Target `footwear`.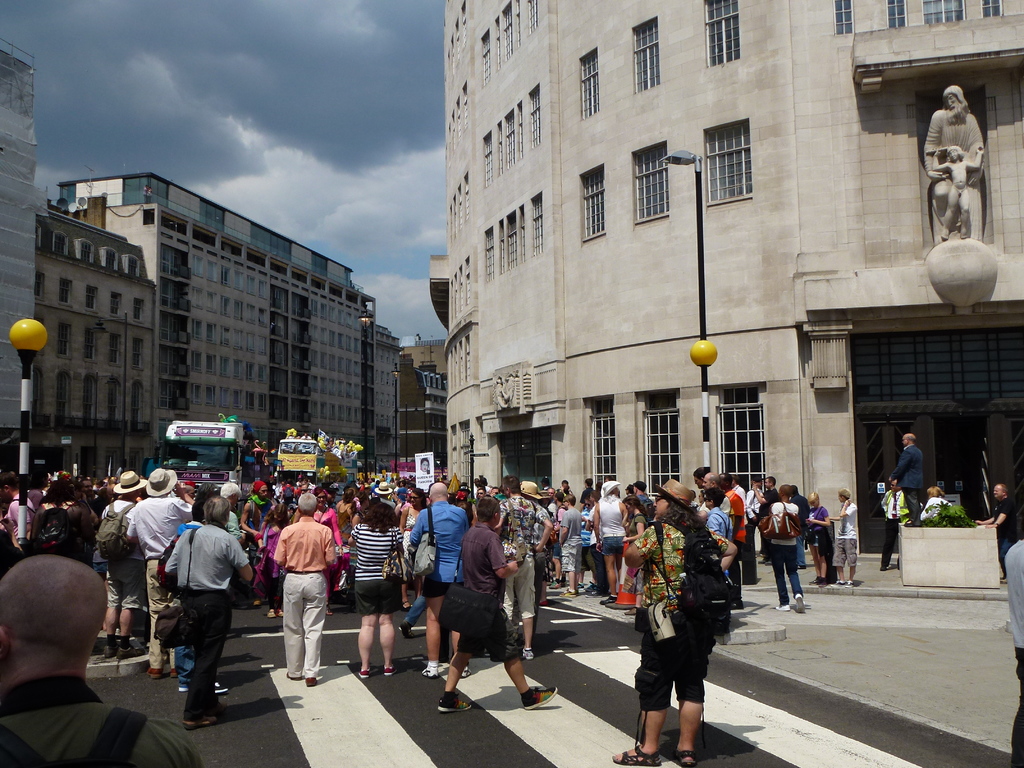
Target region: region(384, 666, 394, 673).
